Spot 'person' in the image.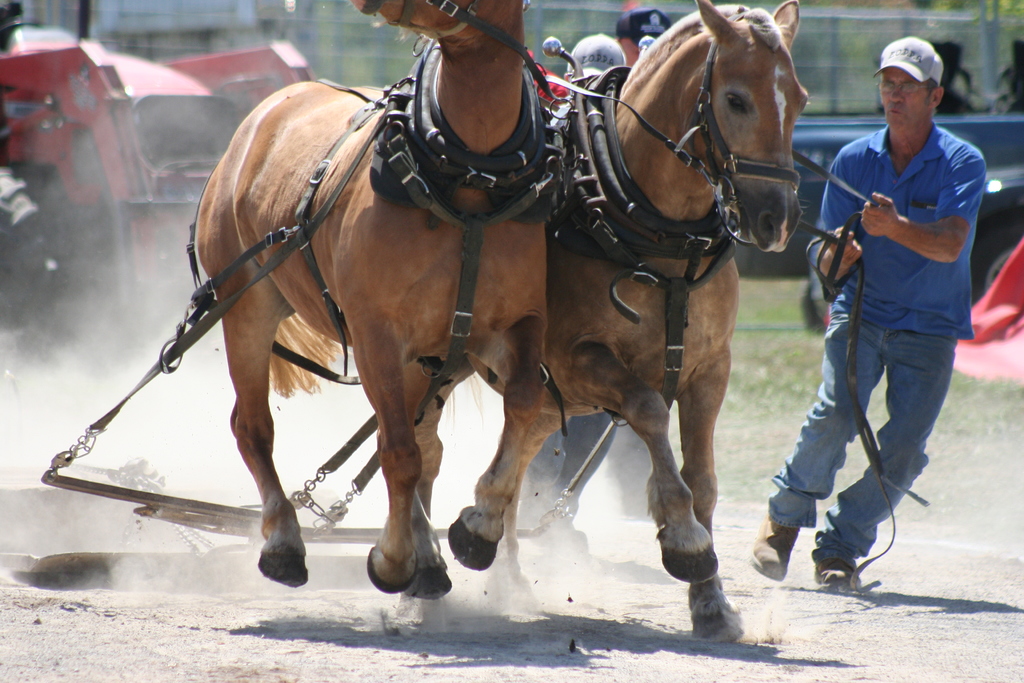
'person' found at [left=744, top=37, right=989, bottom=597].
